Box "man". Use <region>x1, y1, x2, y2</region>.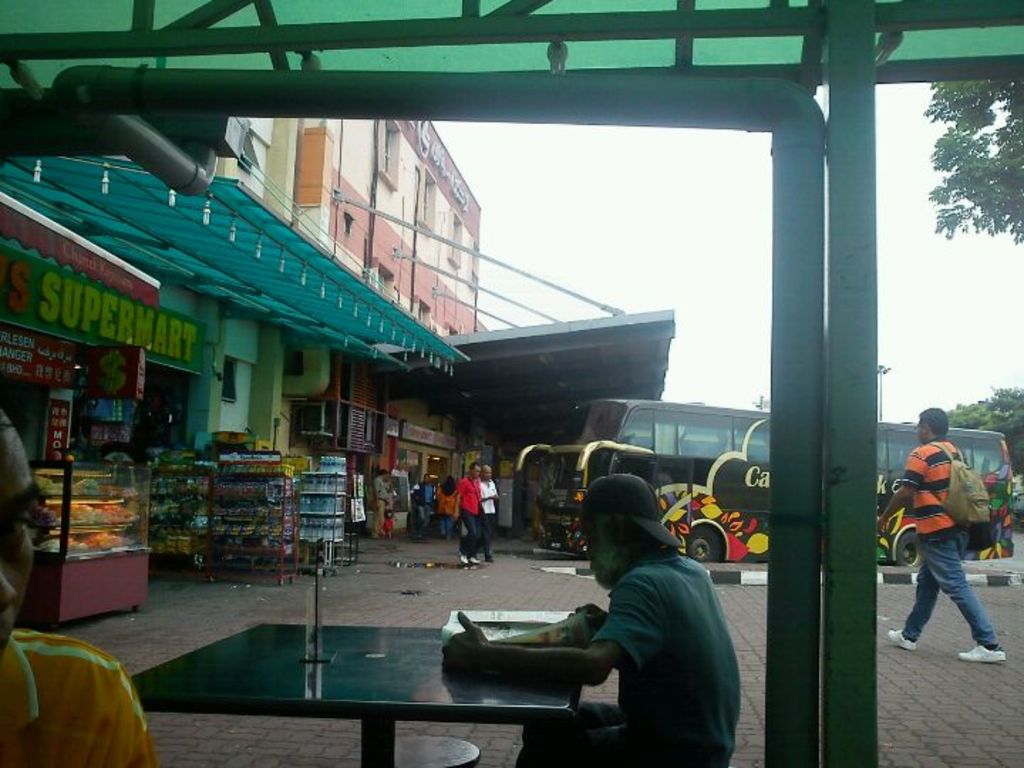
<region>452, 464, 481, 567</region>.
